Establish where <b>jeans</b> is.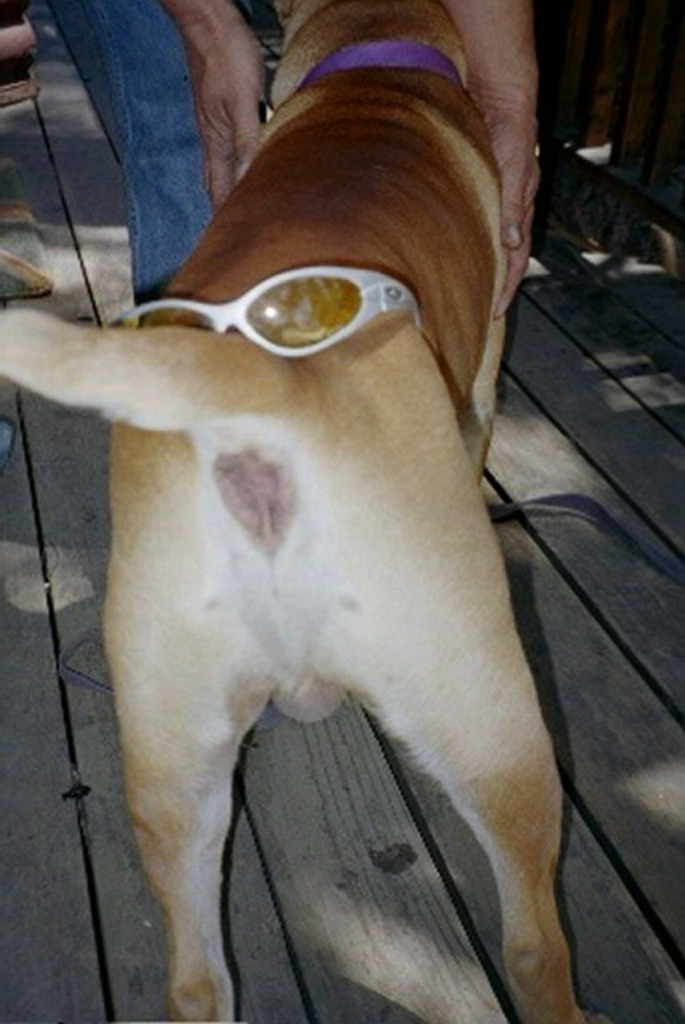
Established at (left=29, top=11, right=206, bottom=253).
